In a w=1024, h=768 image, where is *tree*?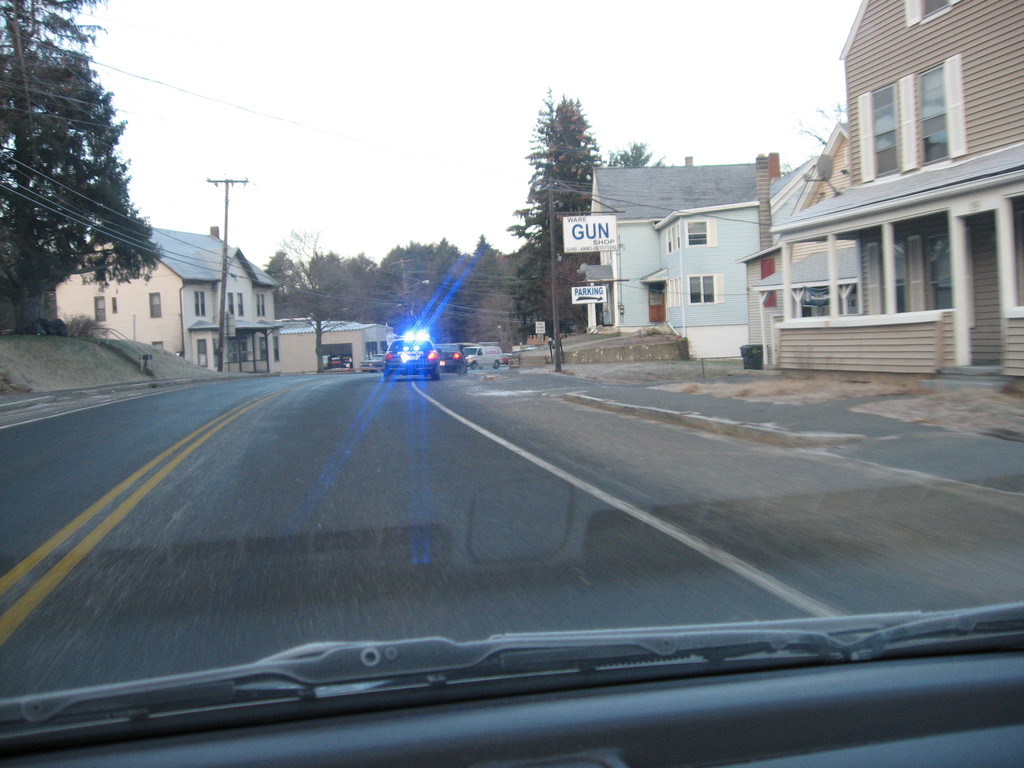
select_region(503, 84, 607, 346).
